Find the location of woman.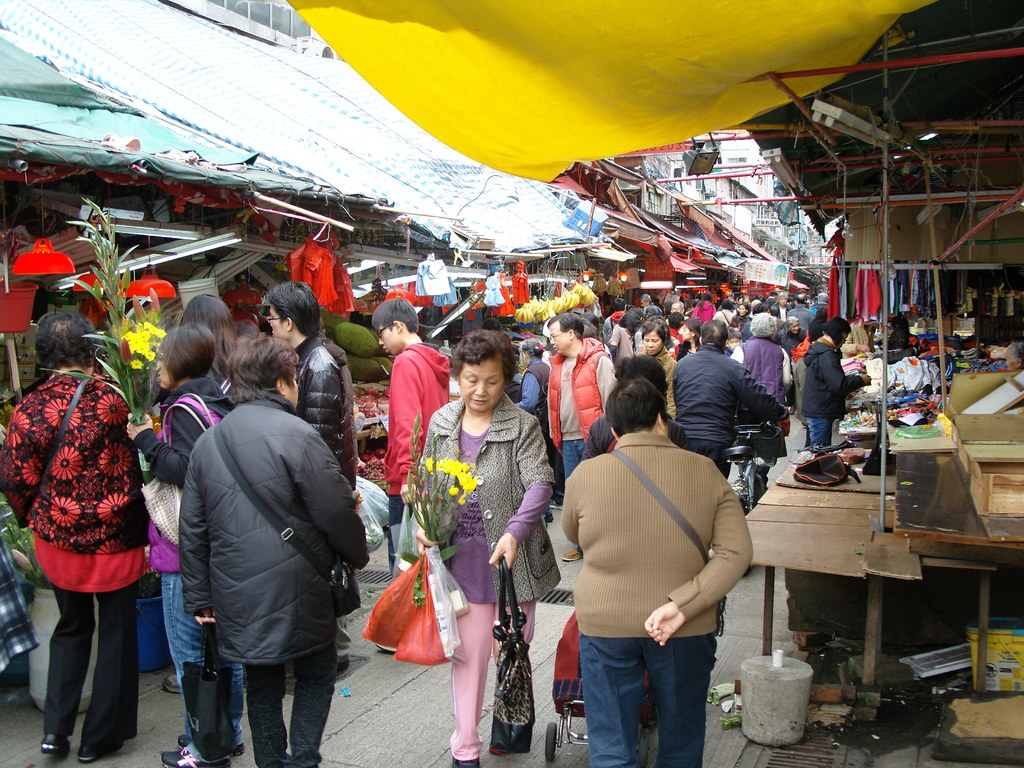
Location: <bbox>120, 332, 251, 767</bbox>.
